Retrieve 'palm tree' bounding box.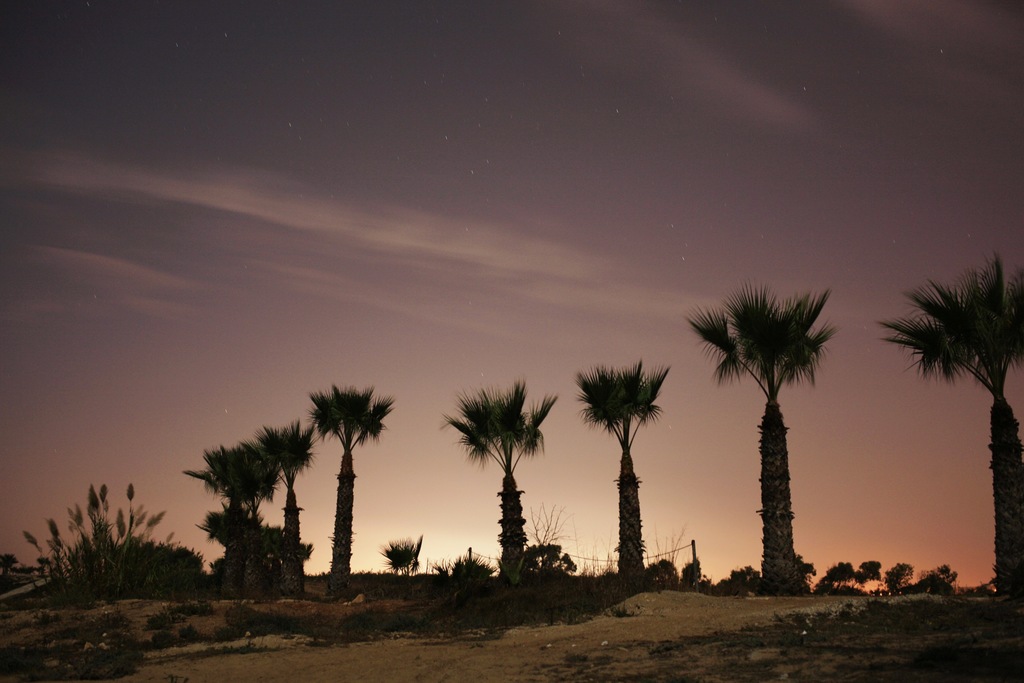
Bounding box: (left=448, top=388, right=556, bottom=579).
